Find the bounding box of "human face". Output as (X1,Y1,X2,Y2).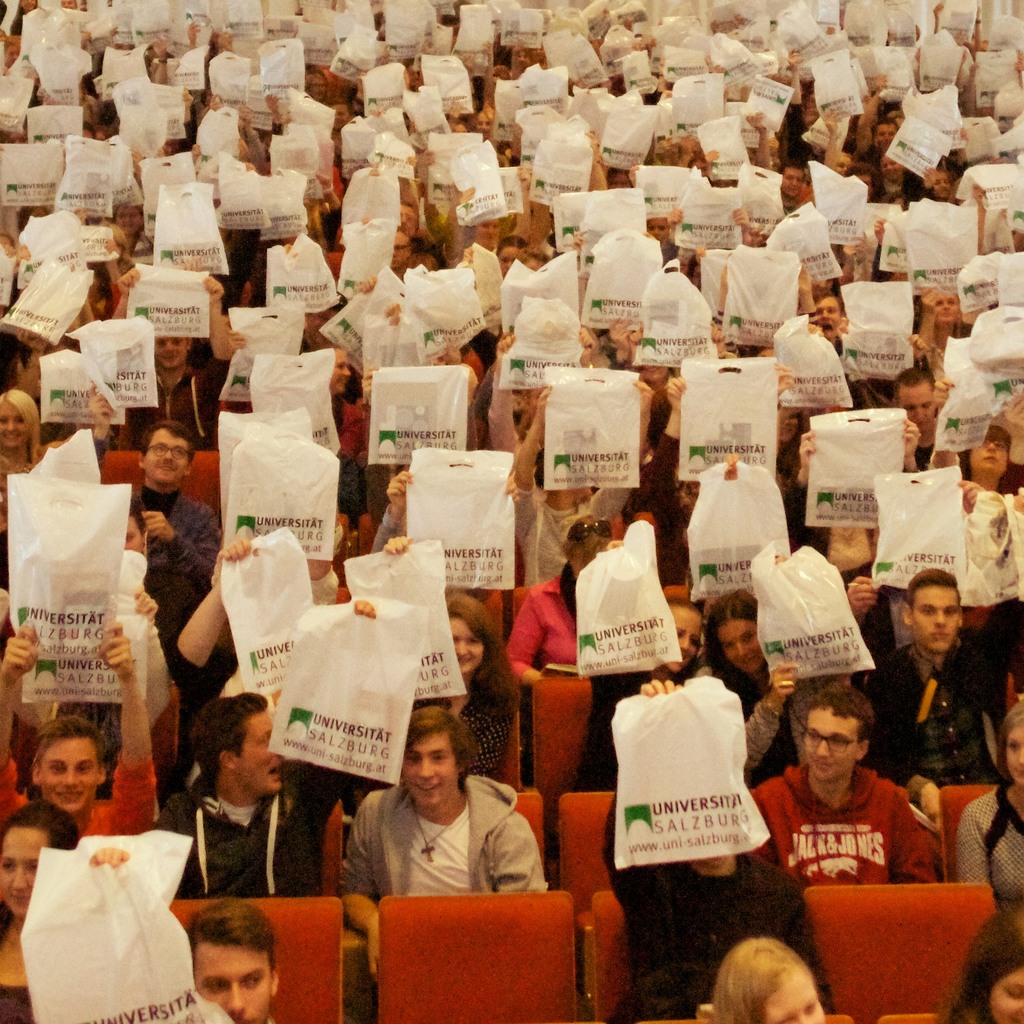
(781,168,799,193).
